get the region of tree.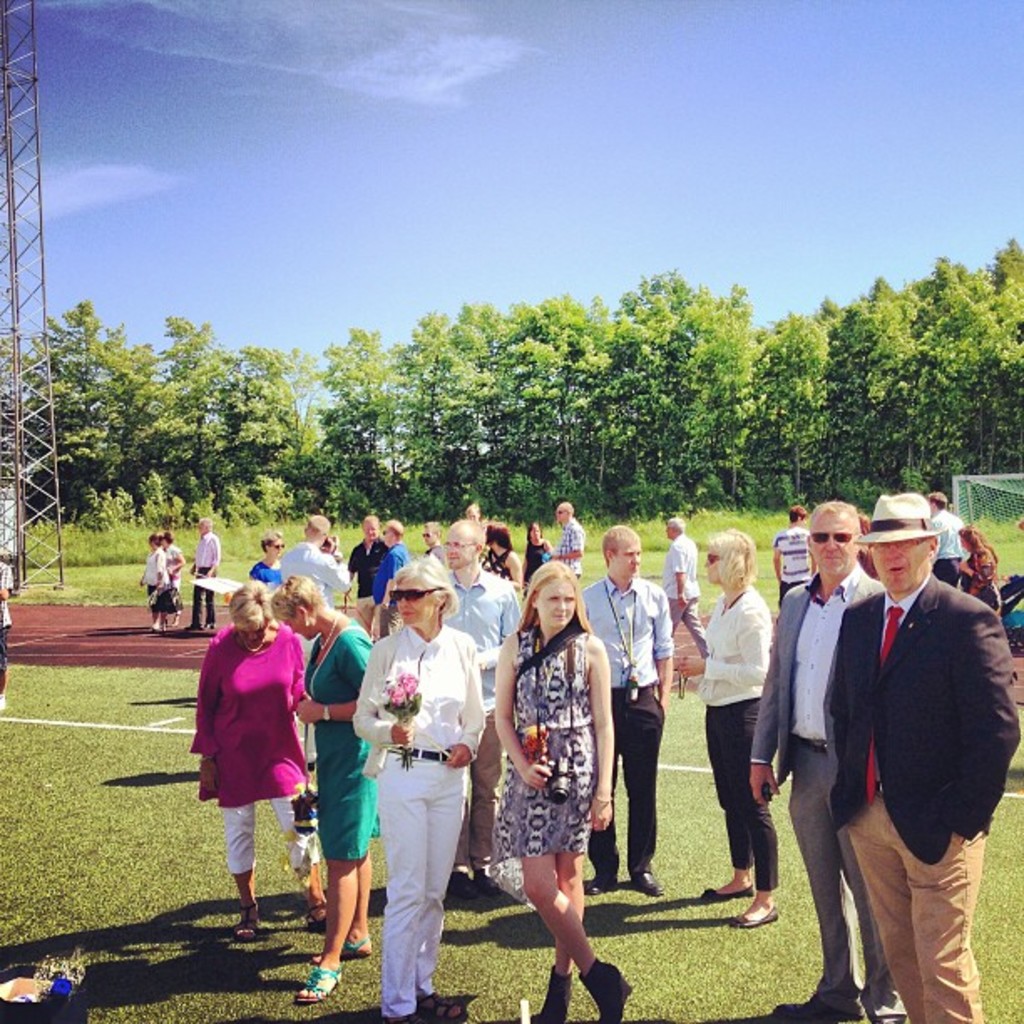
box(823, 293, 890, 509).
